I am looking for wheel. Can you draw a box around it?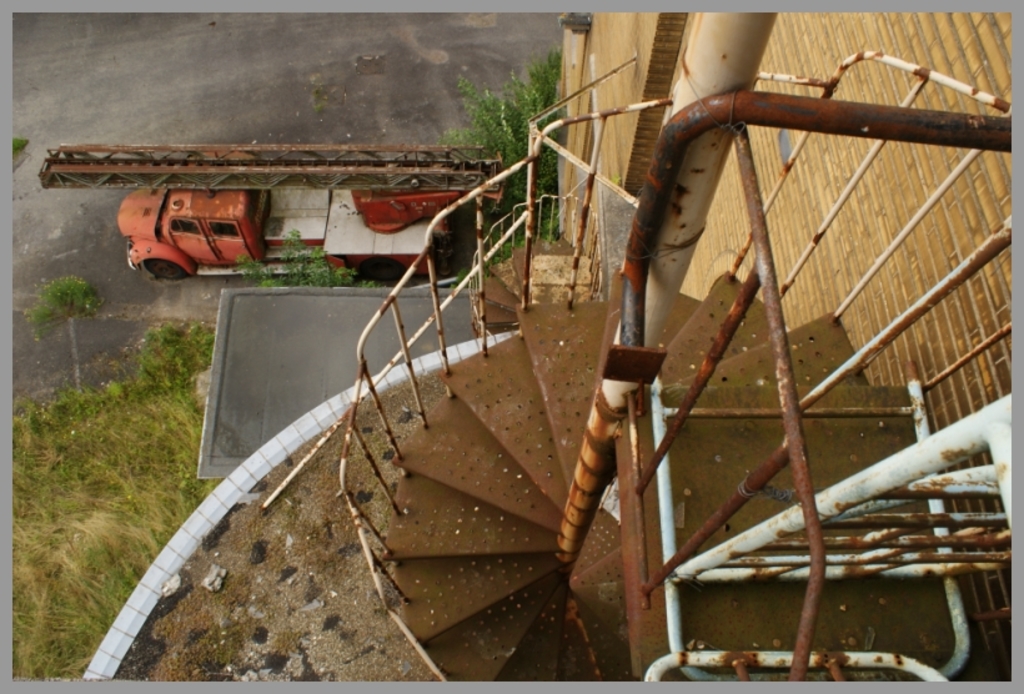
Sure, the bounding box is [151, 258, 179, 272].
